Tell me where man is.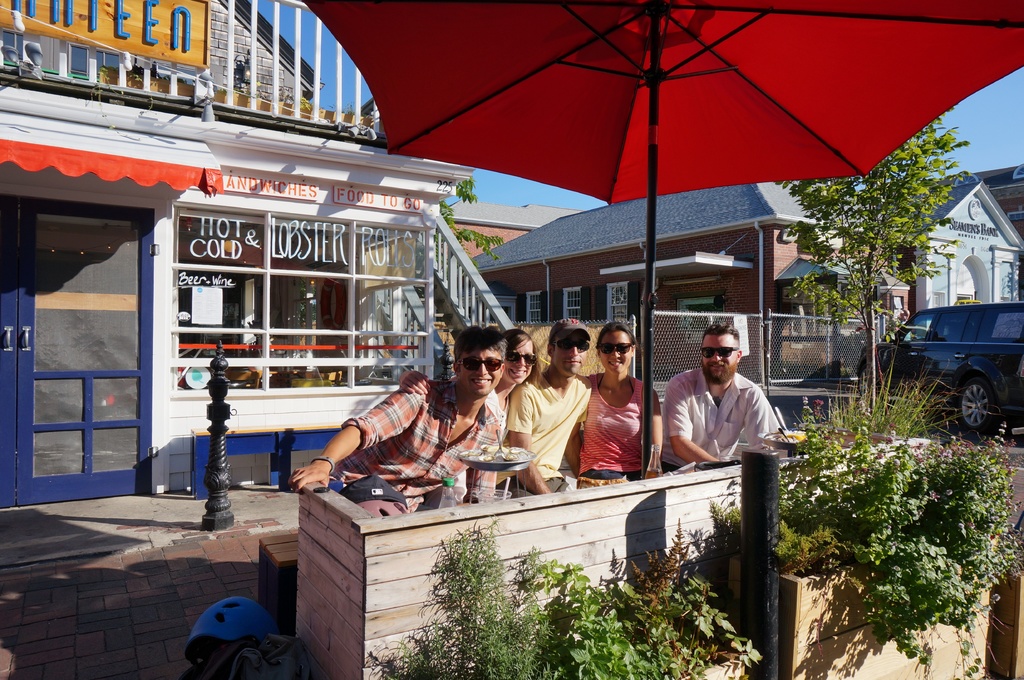
man is at {"x1": 495, "y1": 319, "x2": 594, "y2": 498}.
